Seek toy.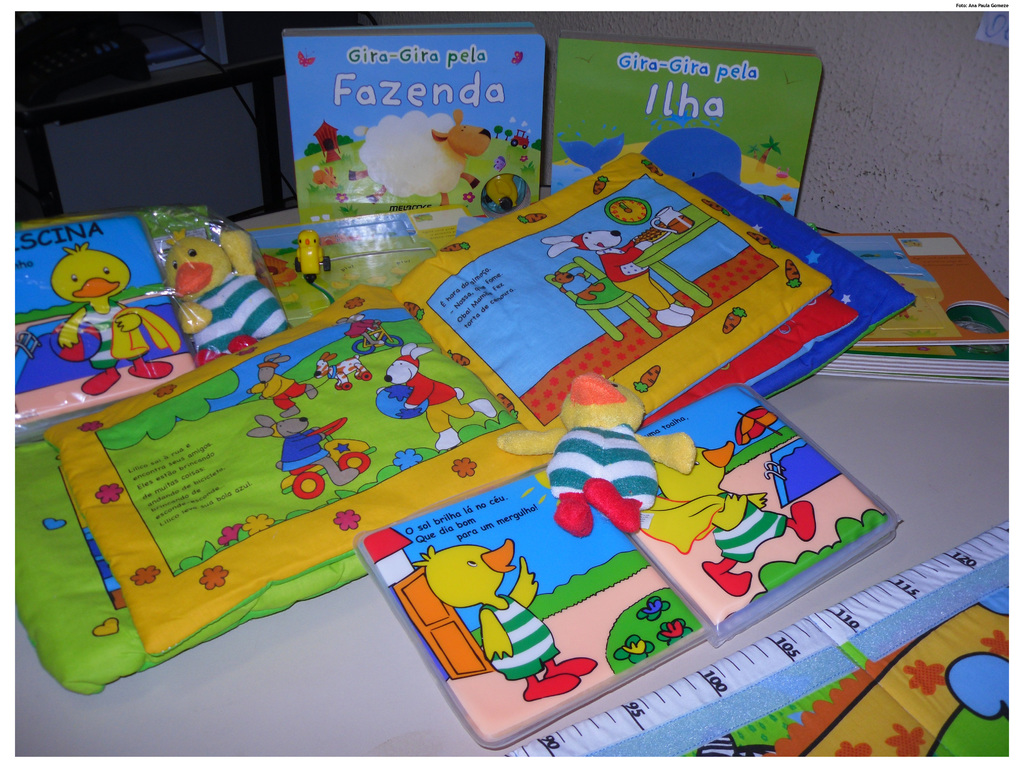
297/228/333/288.
